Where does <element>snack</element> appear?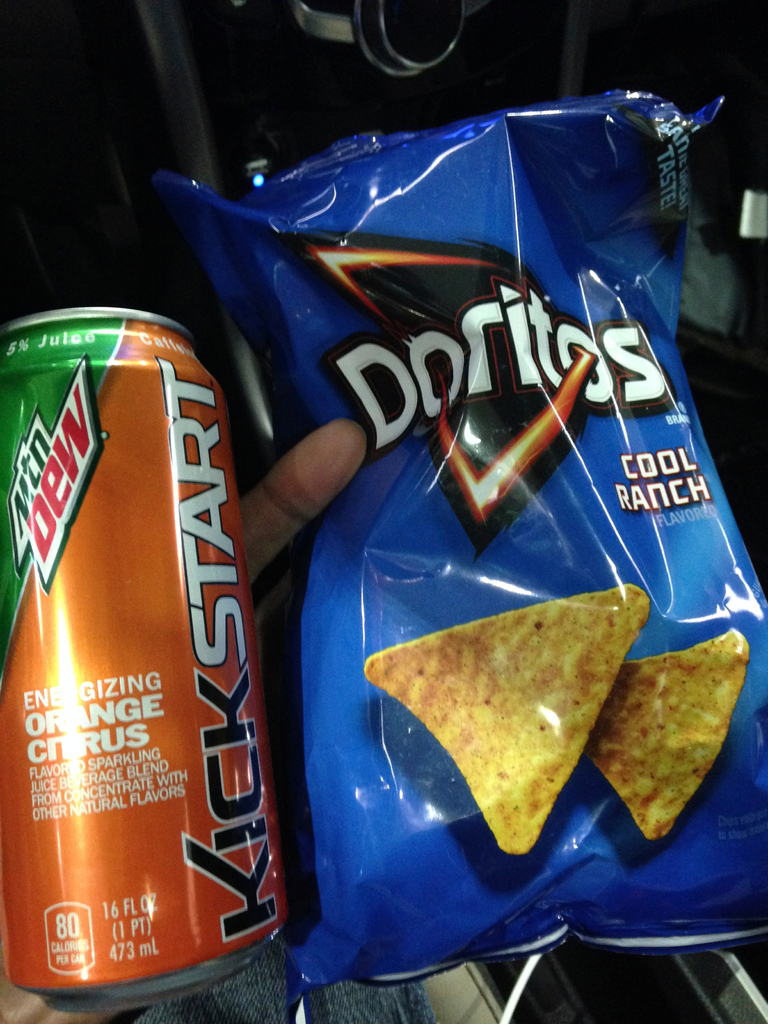
Appears at (397, 623, 637, 853).
